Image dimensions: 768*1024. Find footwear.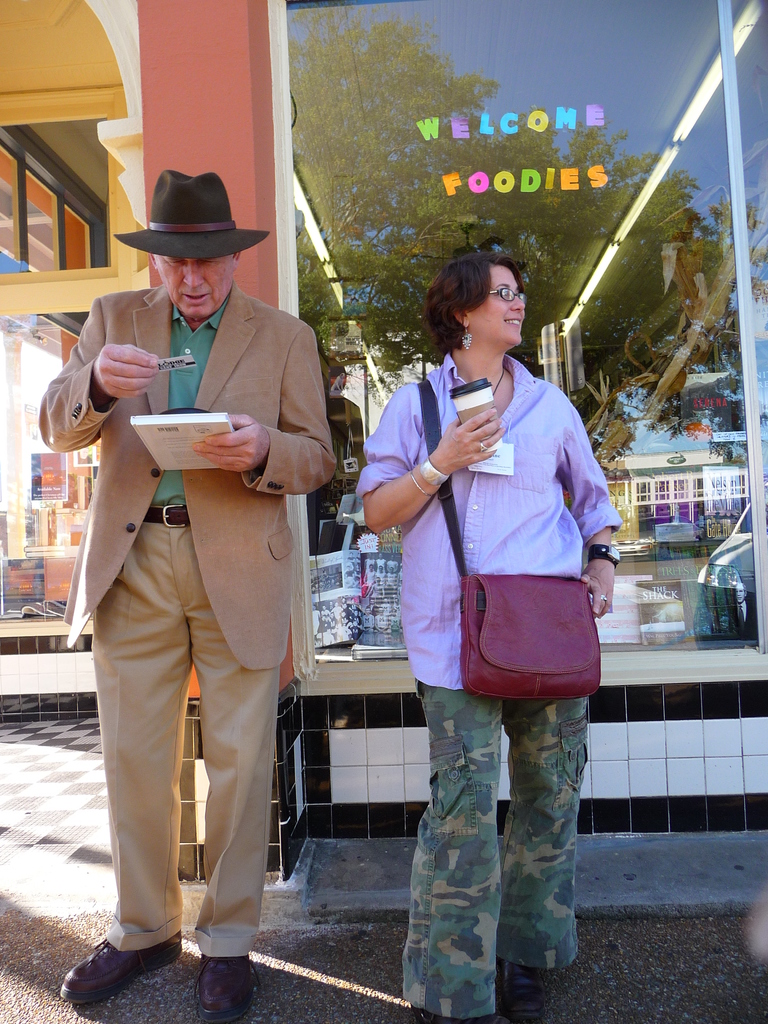
499 954 542 1021.
